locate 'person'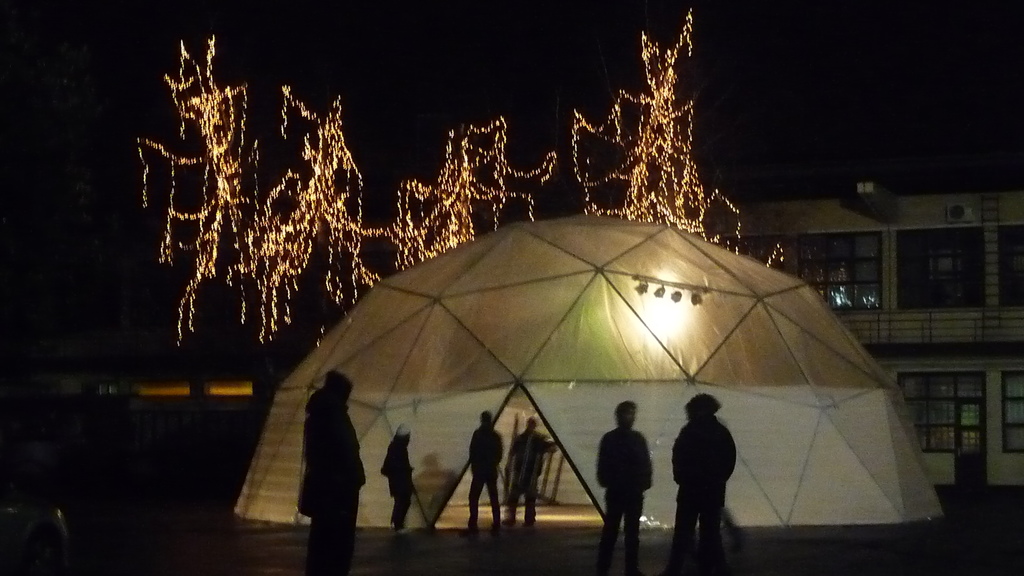
(505, 424, 550, 533)
